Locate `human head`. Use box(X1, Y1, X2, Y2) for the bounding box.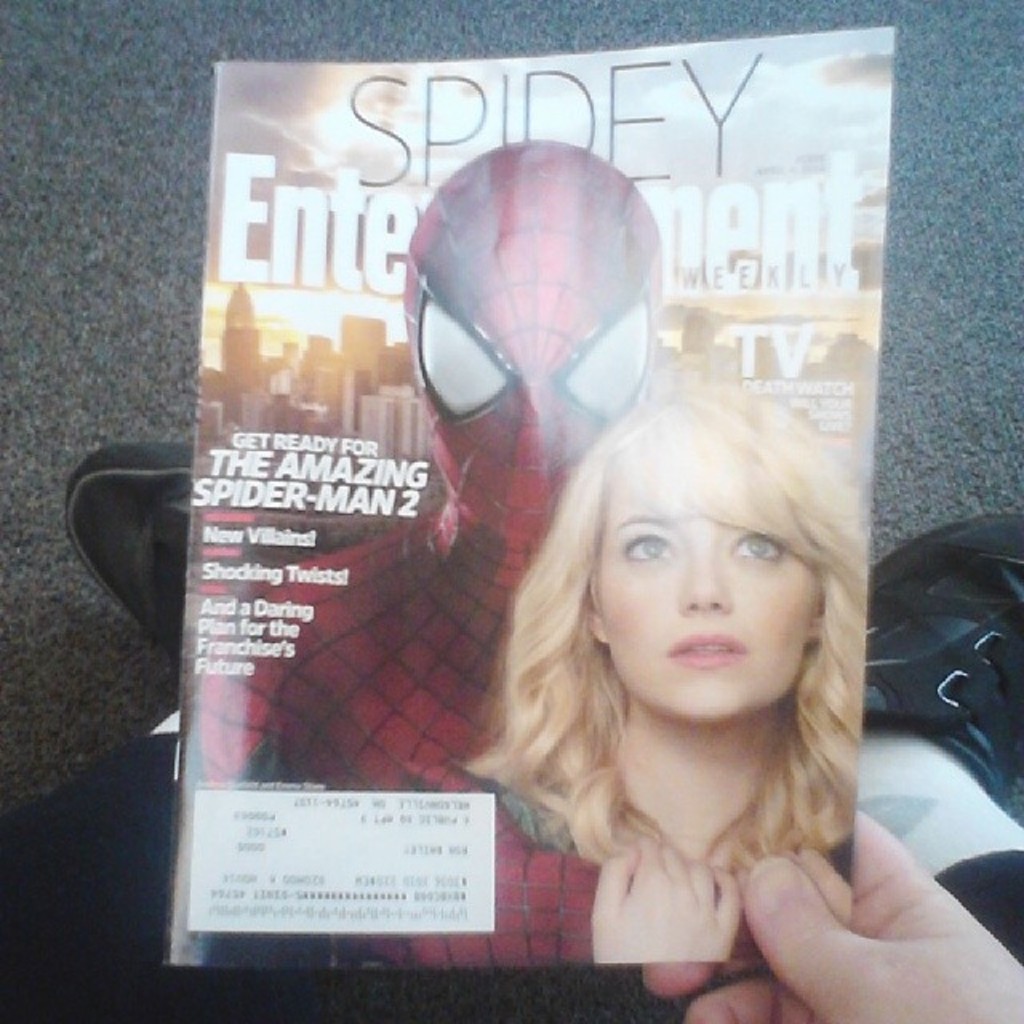
box(557, 366, 858, 733).
